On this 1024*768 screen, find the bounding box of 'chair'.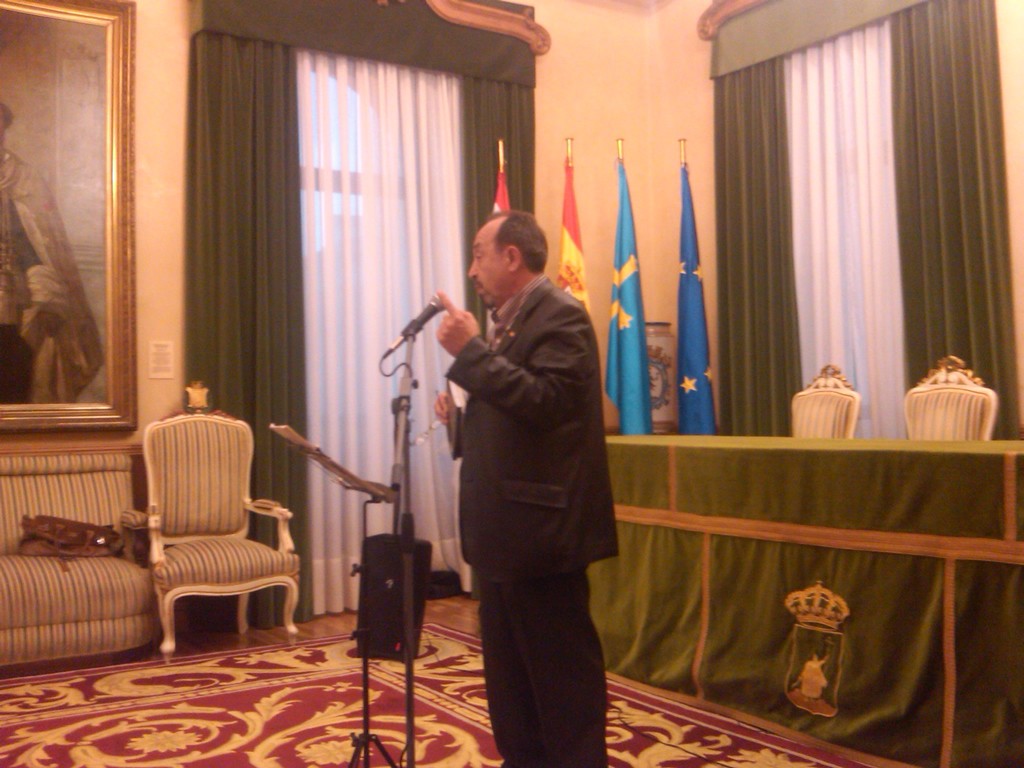
Bounding box: Rect(137, 380, 303, 668).
